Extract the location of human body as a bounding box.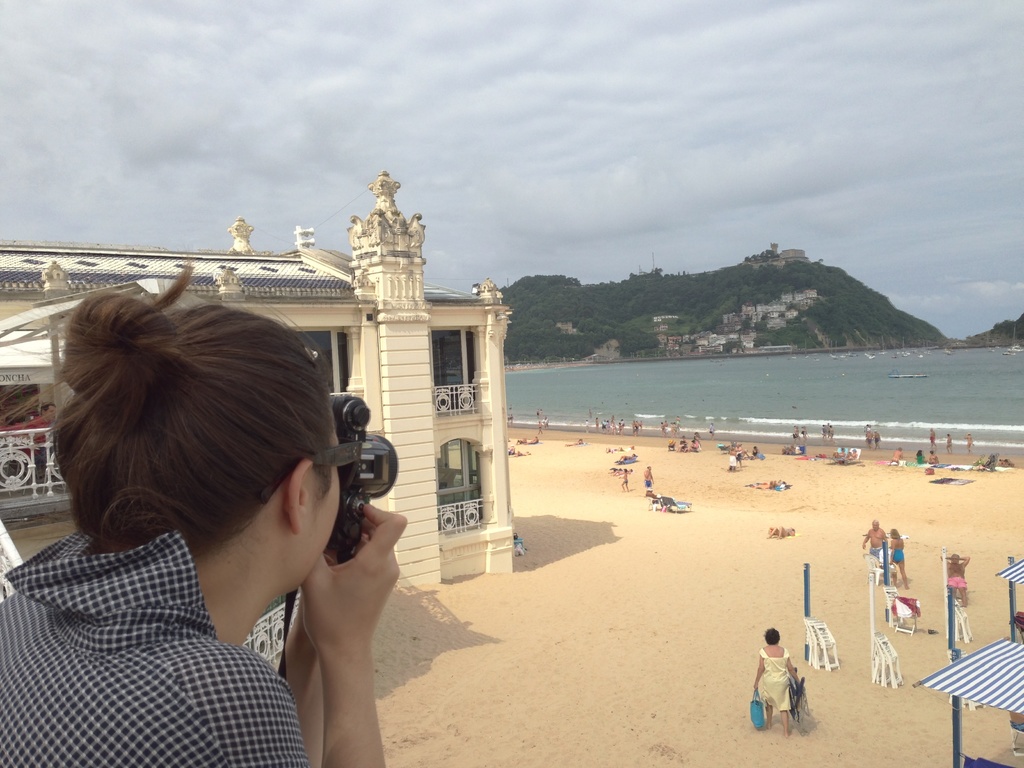
box(739, 451, 749, 467).
